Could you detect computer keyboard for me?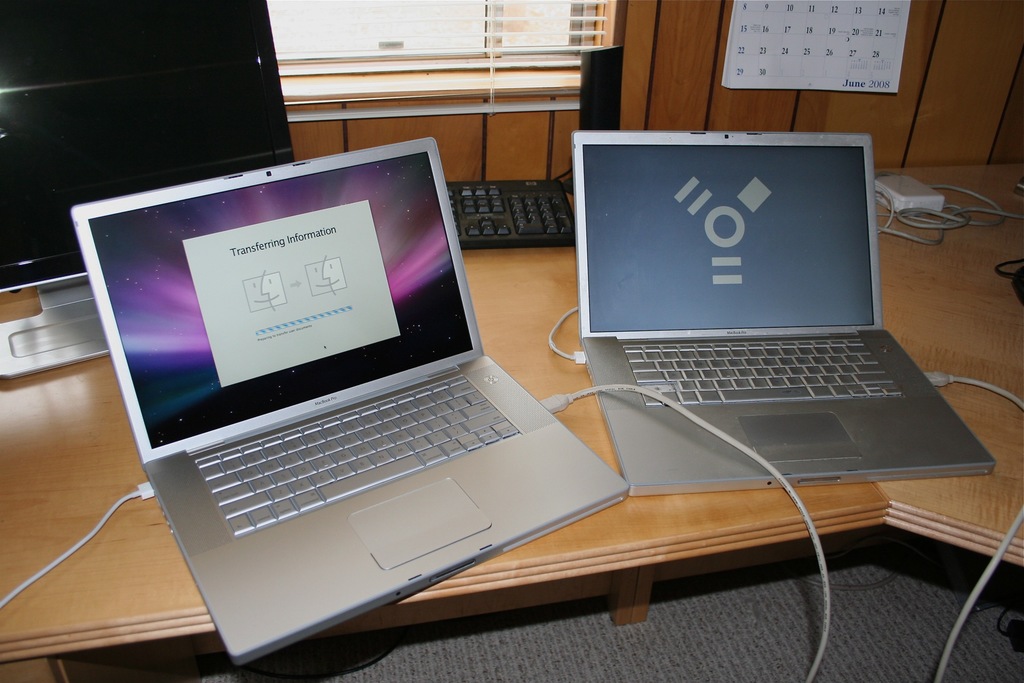
Detection result: bbox(190, 371, 522, 541).
